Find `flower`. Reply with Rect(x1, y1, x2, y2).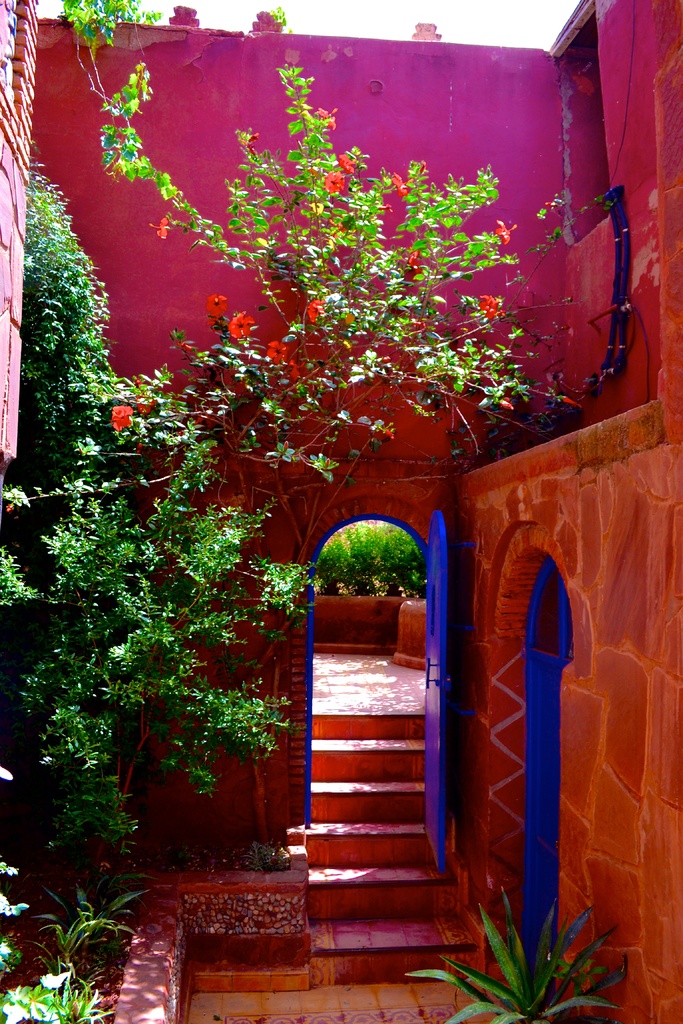
Rect(177, 339, 200, 355).
